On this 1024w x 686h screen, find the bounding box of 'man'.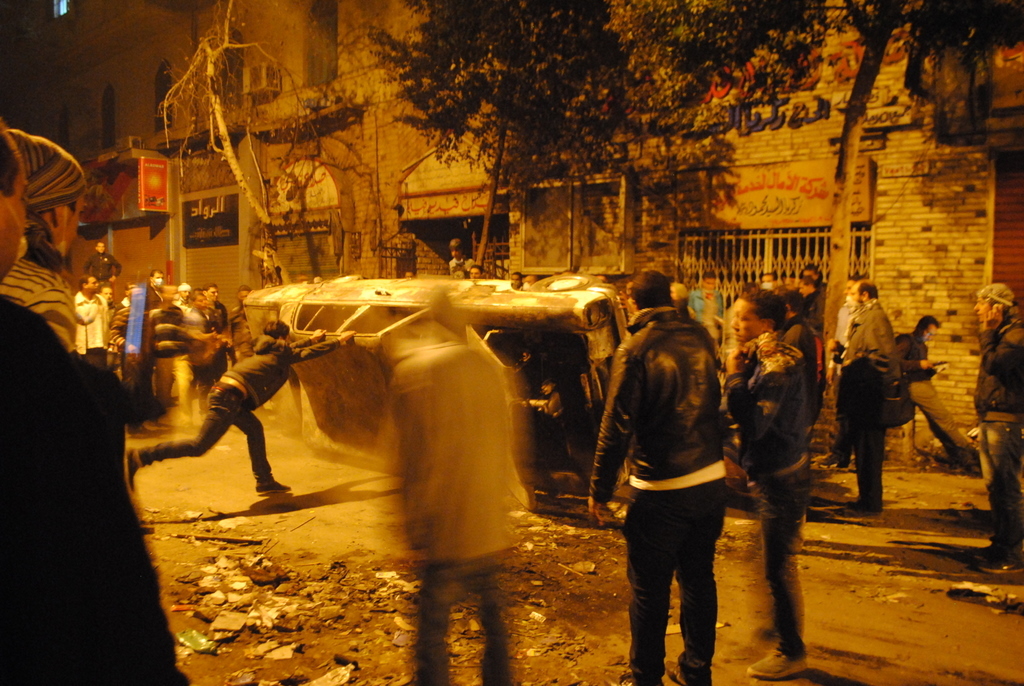
Bounding box: <bbox>758, 271, 775, 287</bbox>.
